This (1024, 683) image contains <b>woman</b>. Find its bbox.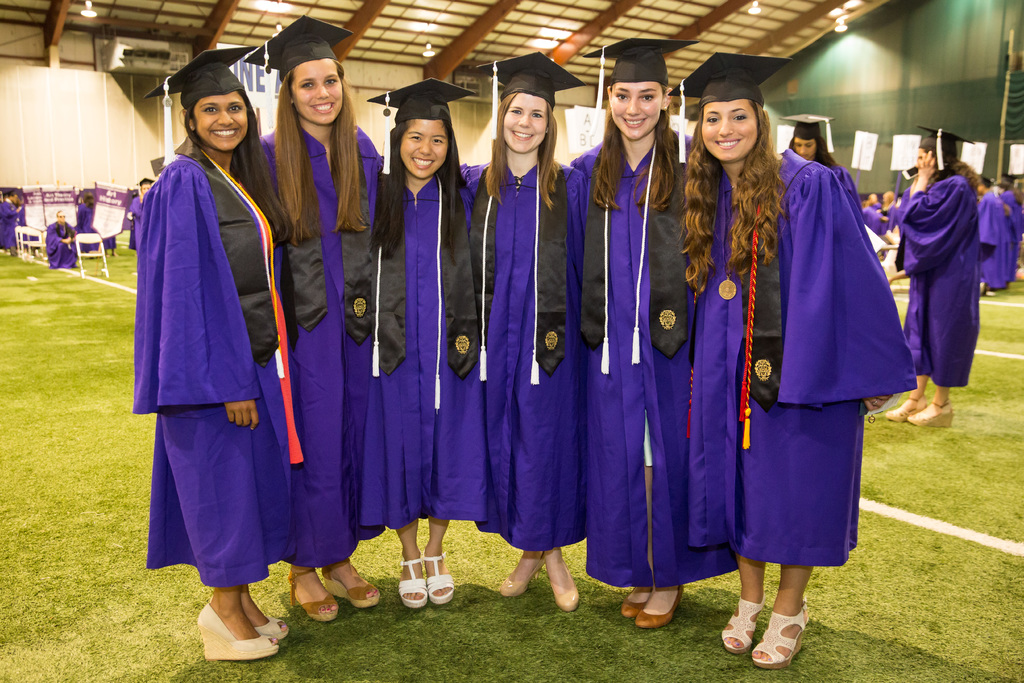
Rect(680, 49, 919, 673).
